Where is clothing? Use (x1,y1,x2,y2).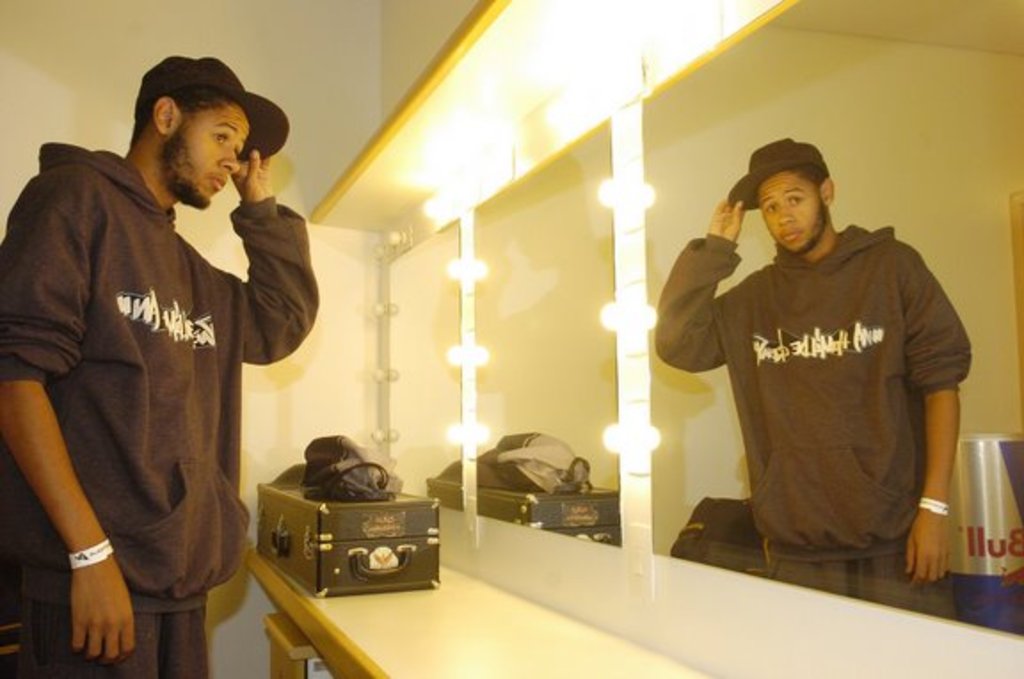
(0,140,316,677).
